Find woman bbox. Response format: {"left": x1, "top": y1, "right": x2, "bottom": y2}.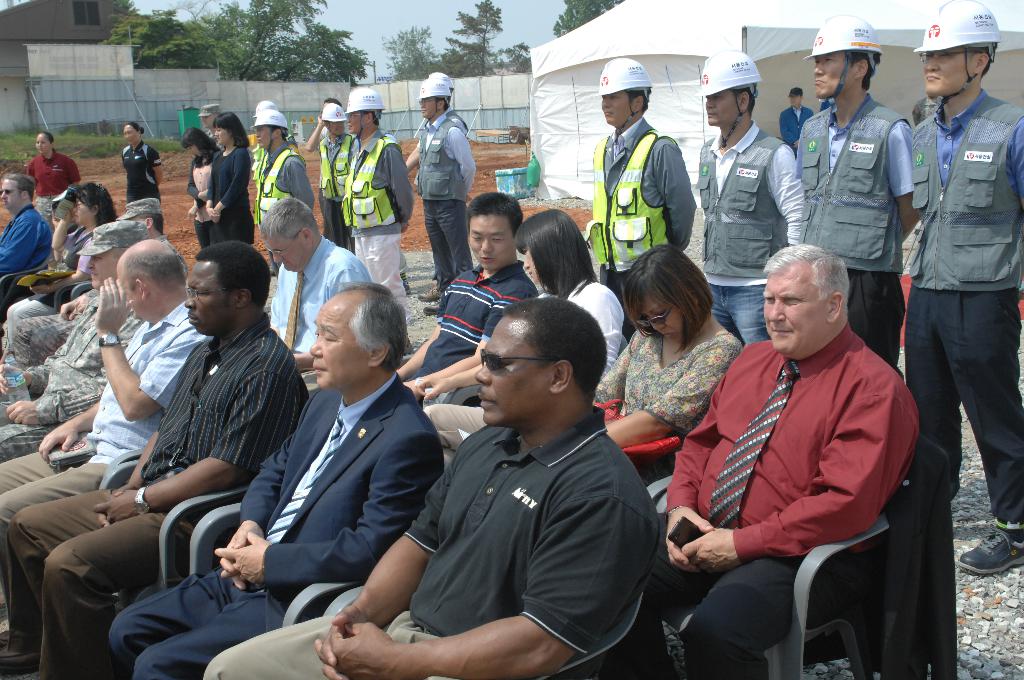
{"left": 120, "top": 119, "right": 167, "bottom": 216}.
